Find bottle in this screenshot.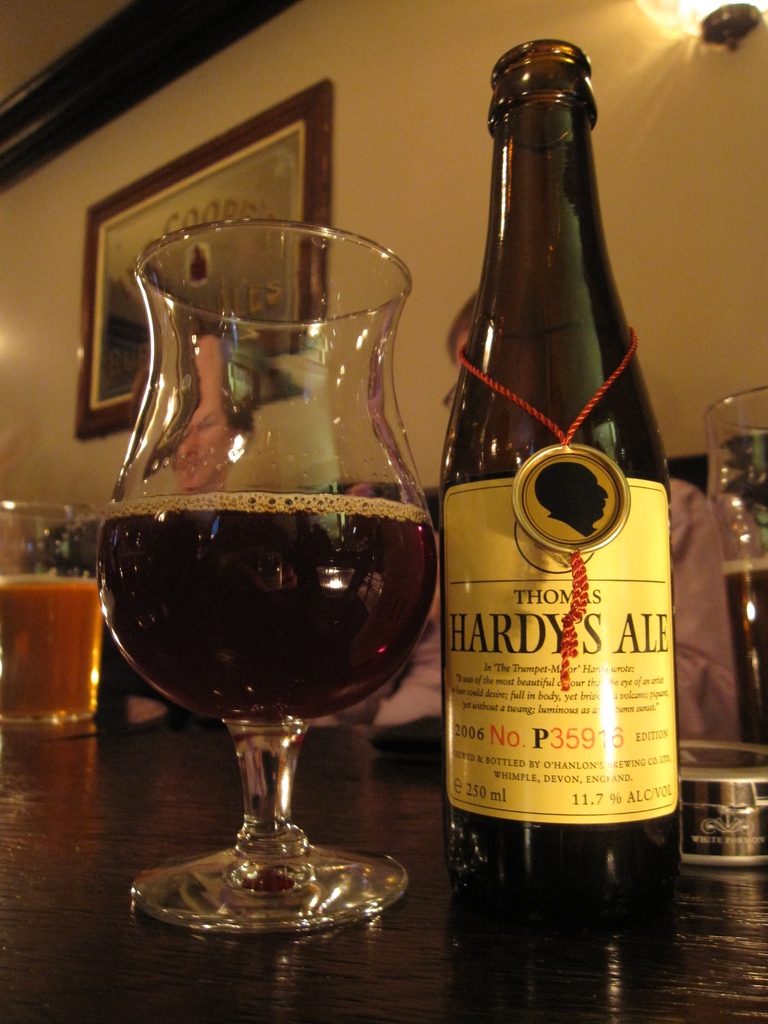
The bounding box for bottle is box(431, 41, 684, 916).
